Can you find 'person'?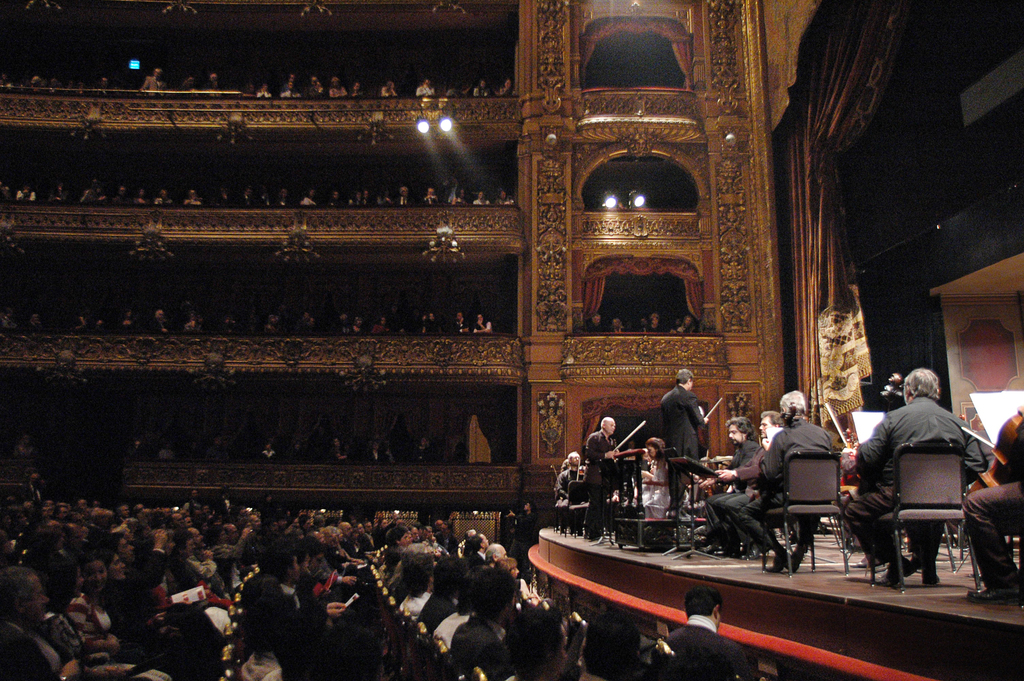
Yes, bounding box: [364,440,382,464].
